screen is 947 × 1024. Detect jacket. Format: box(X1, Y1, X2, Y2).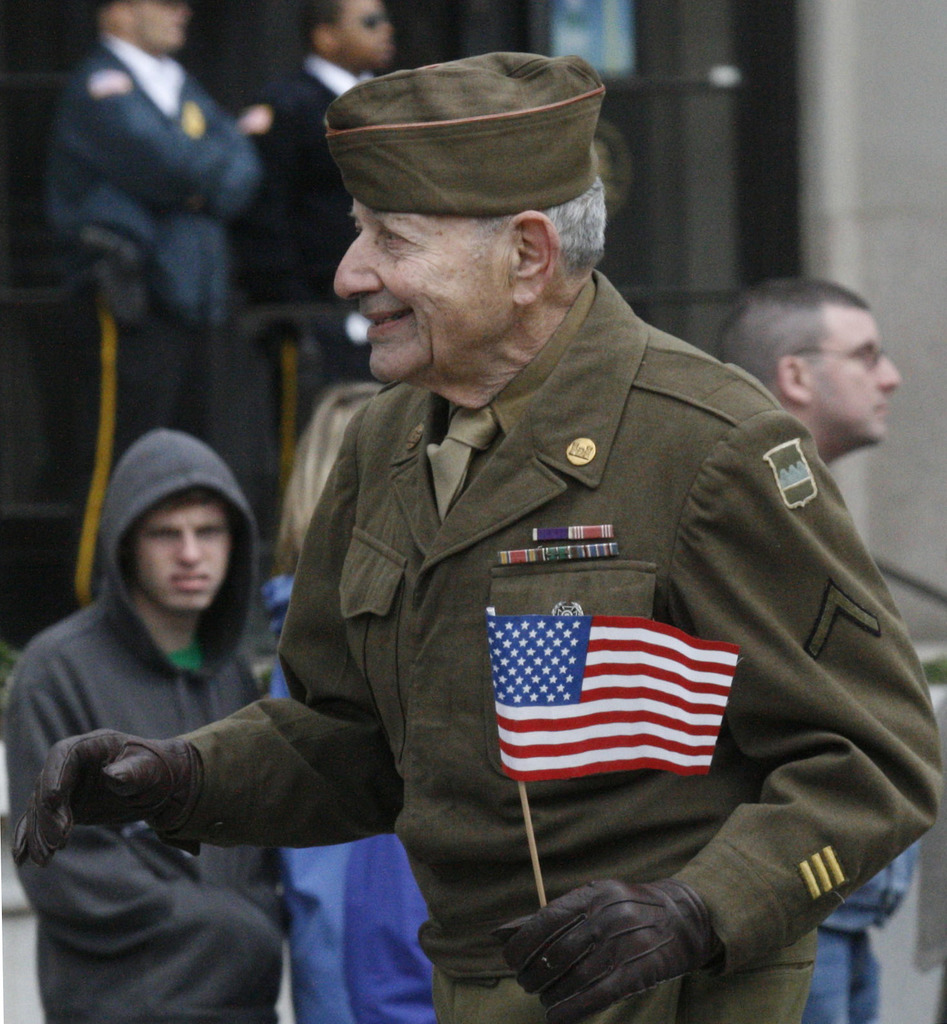
box(0, 426, 283, 1021).
